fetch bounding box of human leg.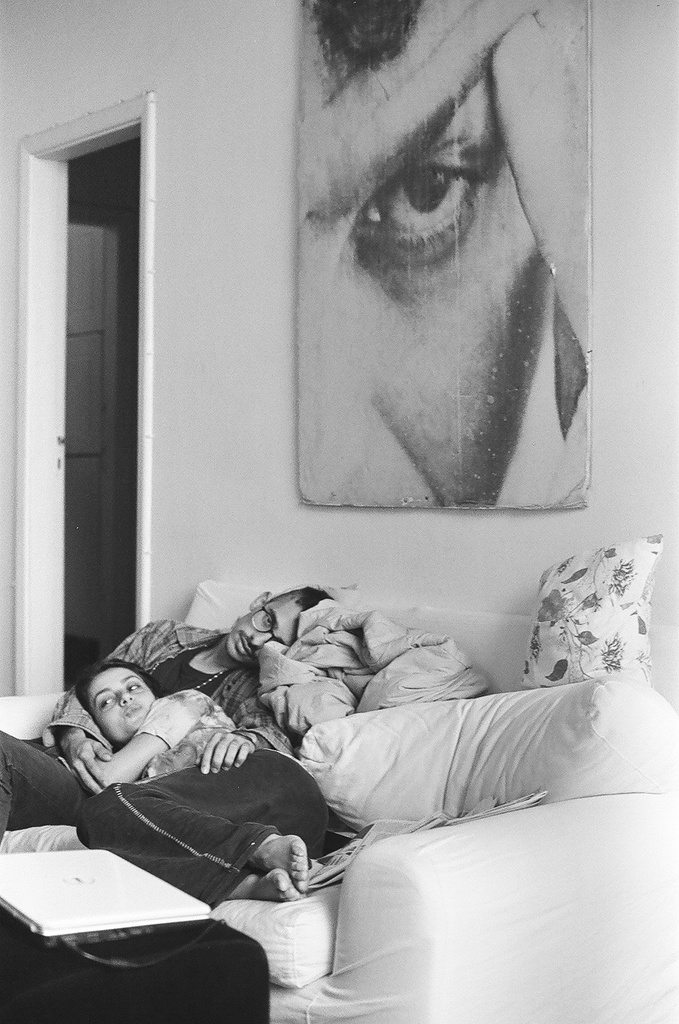
Bbox: Rect(97, 752, 304, 922).
